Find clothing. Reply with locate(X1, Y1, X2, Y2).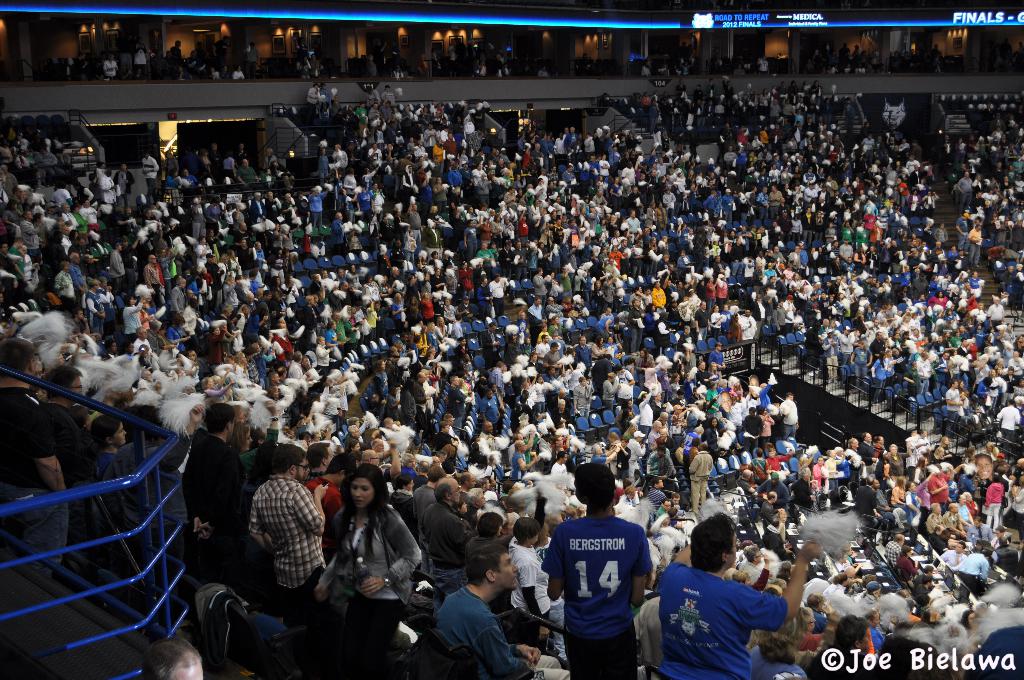
locate(415, 385, 431, 401).
